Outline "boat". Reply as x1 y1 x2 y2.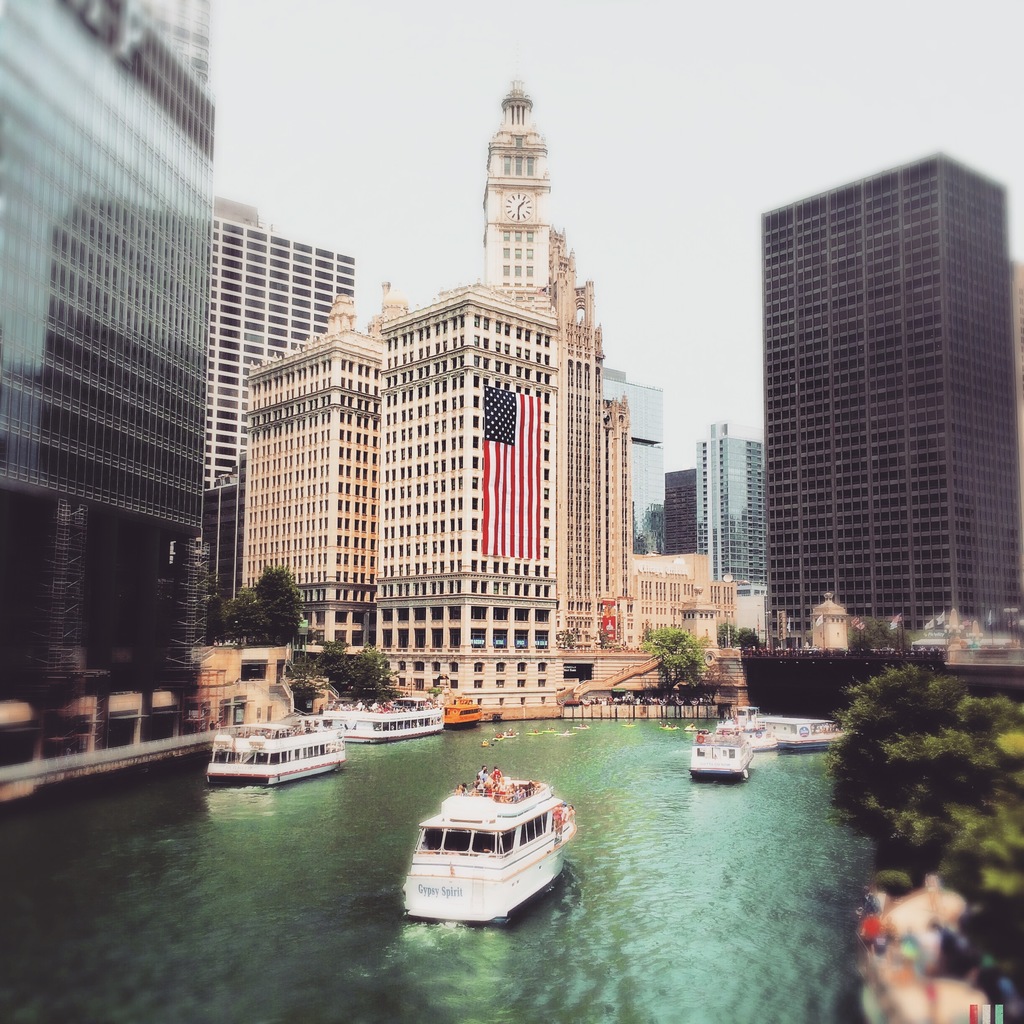
679 721 767 781.
